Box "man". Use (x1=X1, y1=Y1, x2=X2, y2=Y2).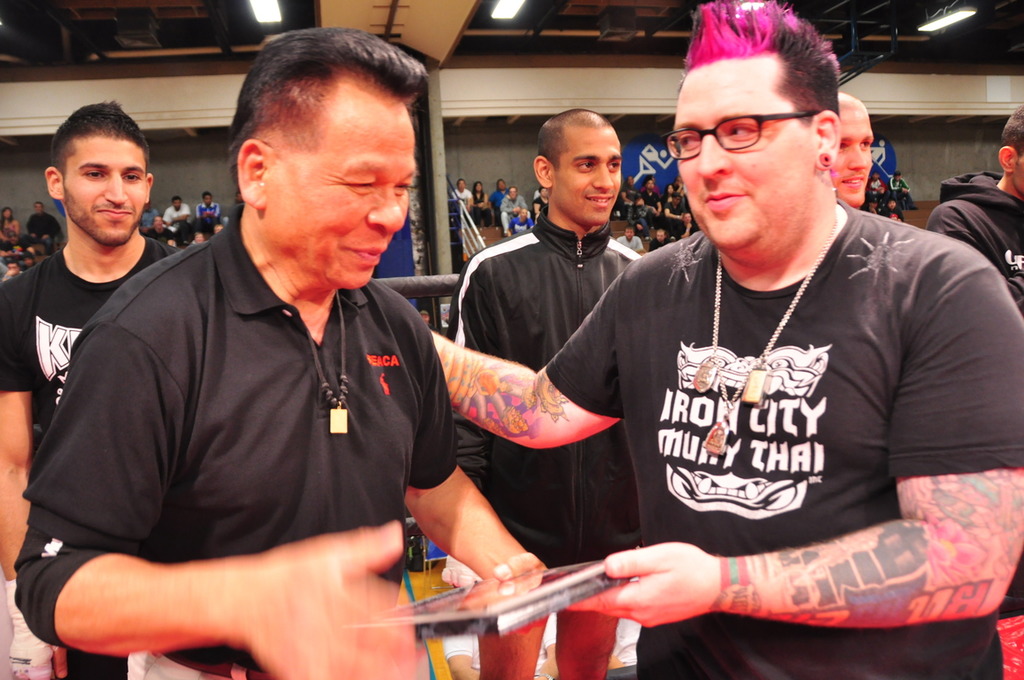
(x1=0, y1=98, x2=187, y2=679).
